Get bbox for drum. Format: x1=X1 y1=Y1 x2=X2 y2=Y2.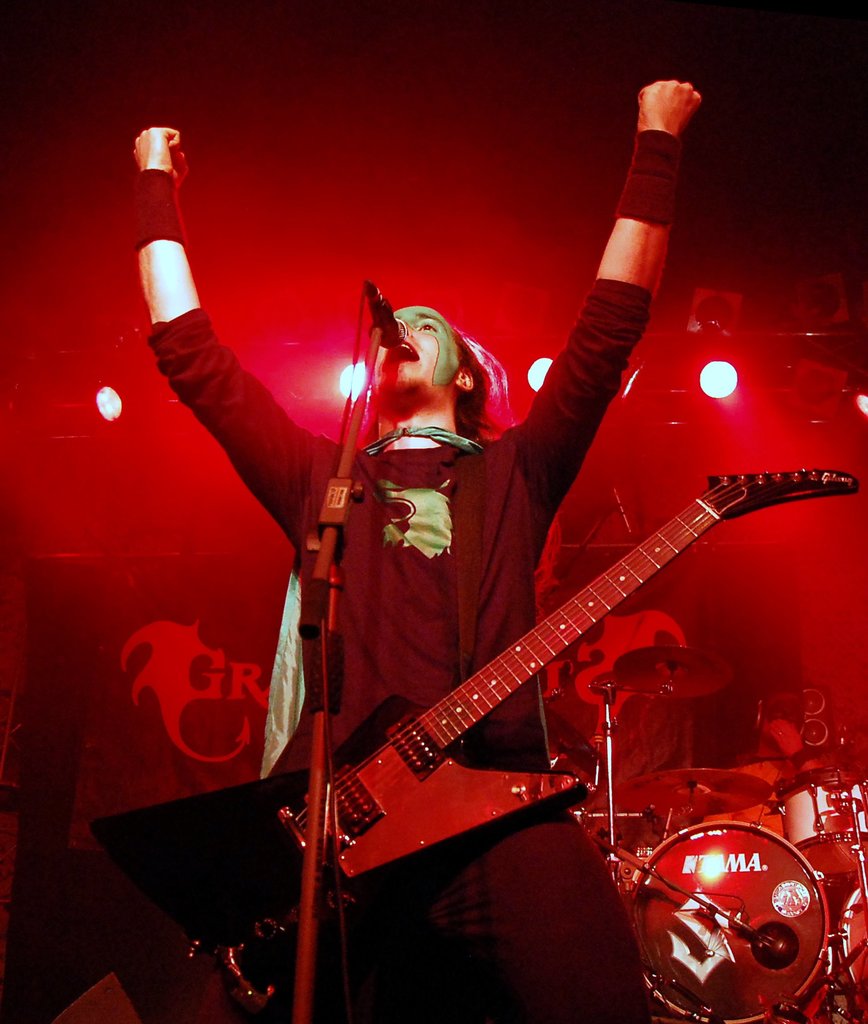
x1=626 y1=819 x2=833 y2=1023.
